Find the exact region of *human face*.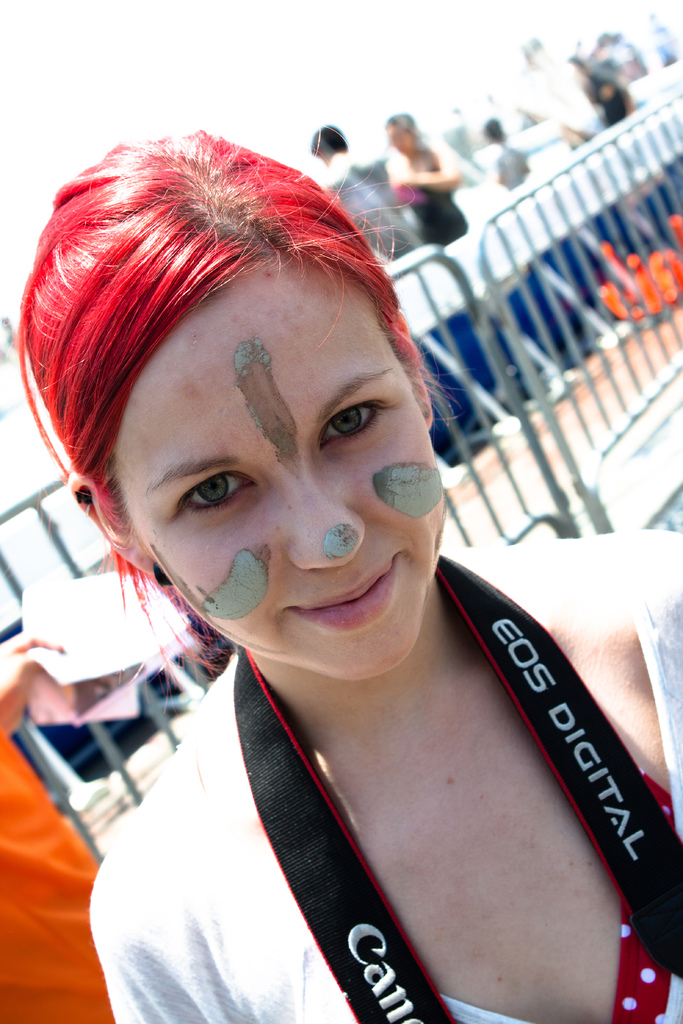
Exact region: x1=118, y1=258, x2=445, y2=680.
